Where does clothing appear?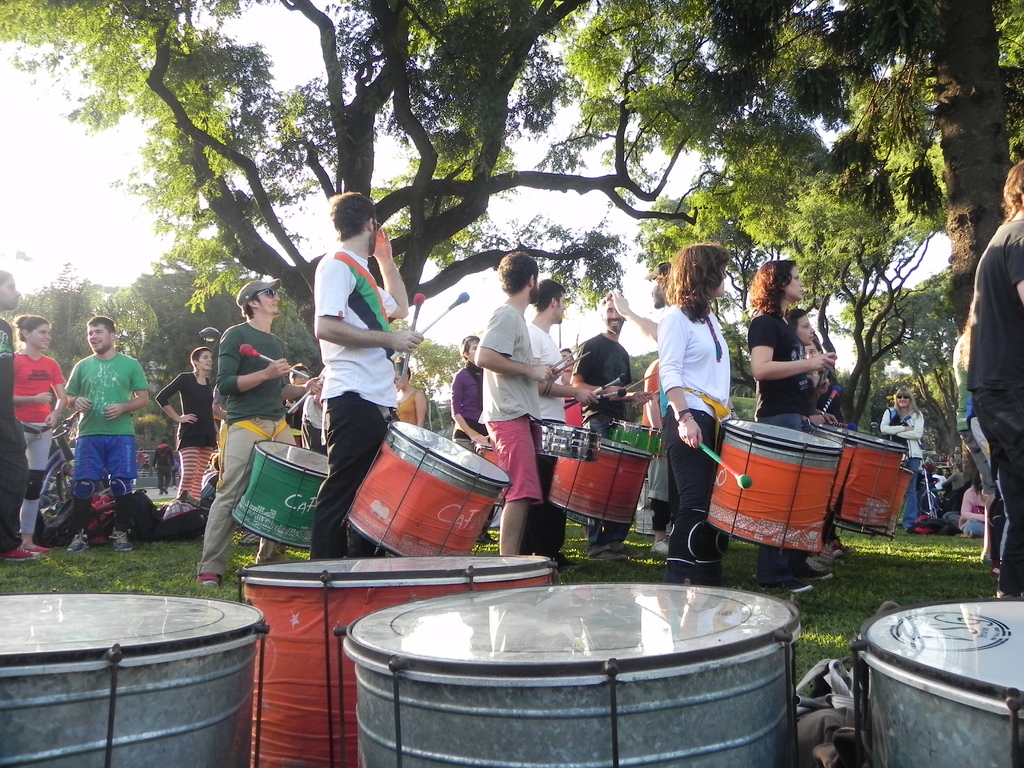
Appears at region(651, 300, 739, 564).
